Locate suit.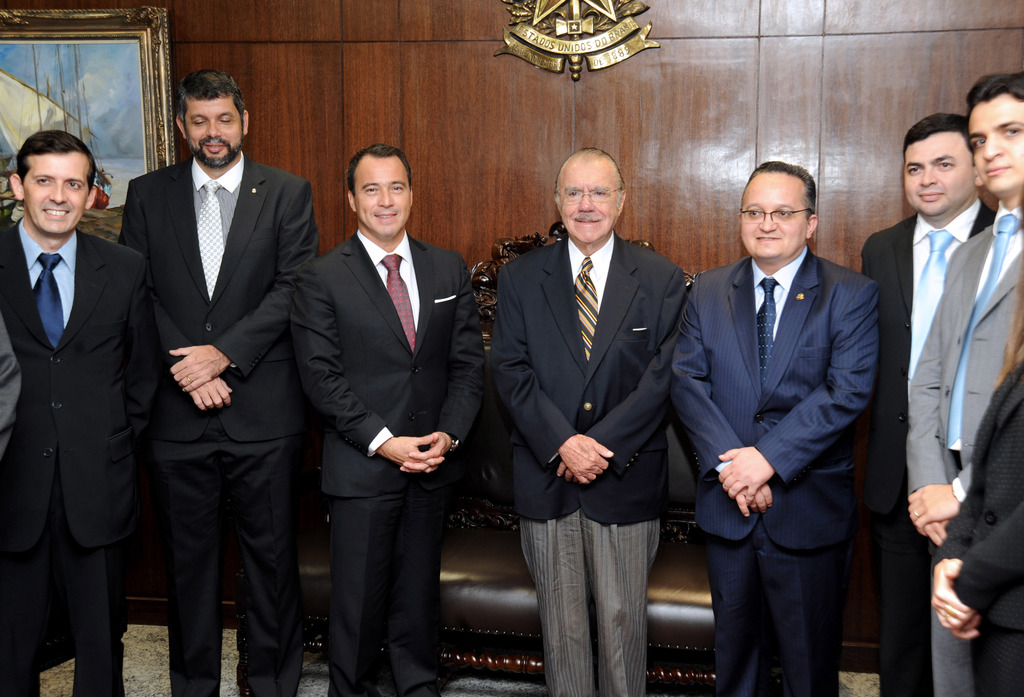
Bounding box: x1=932 y1=361 x2=1023 y2=696.
